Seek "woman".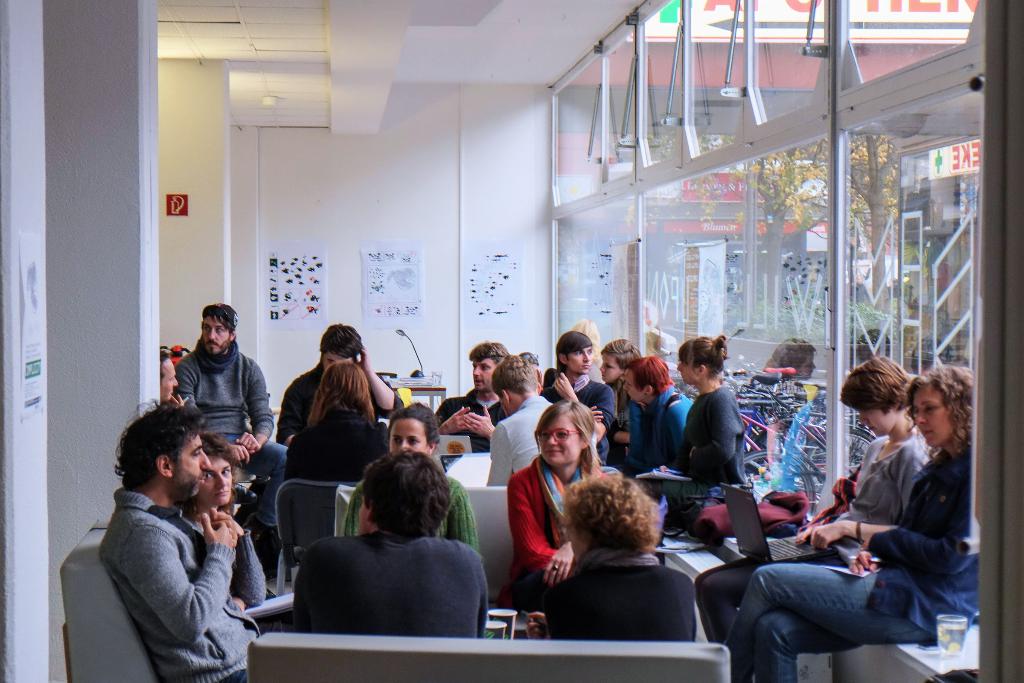
bbox(470, 347, 601, 499).
